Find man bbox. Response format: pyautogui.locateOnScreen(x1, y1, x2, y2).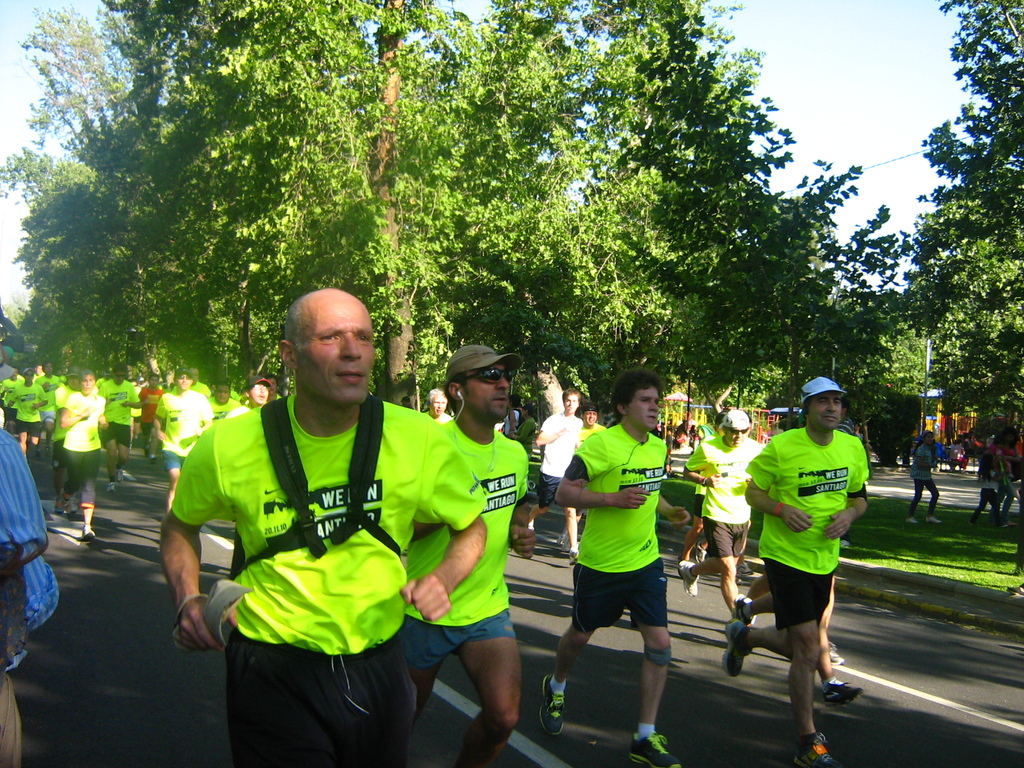
pyautogui.locateOnScreen(154, 289, 490, 767).
